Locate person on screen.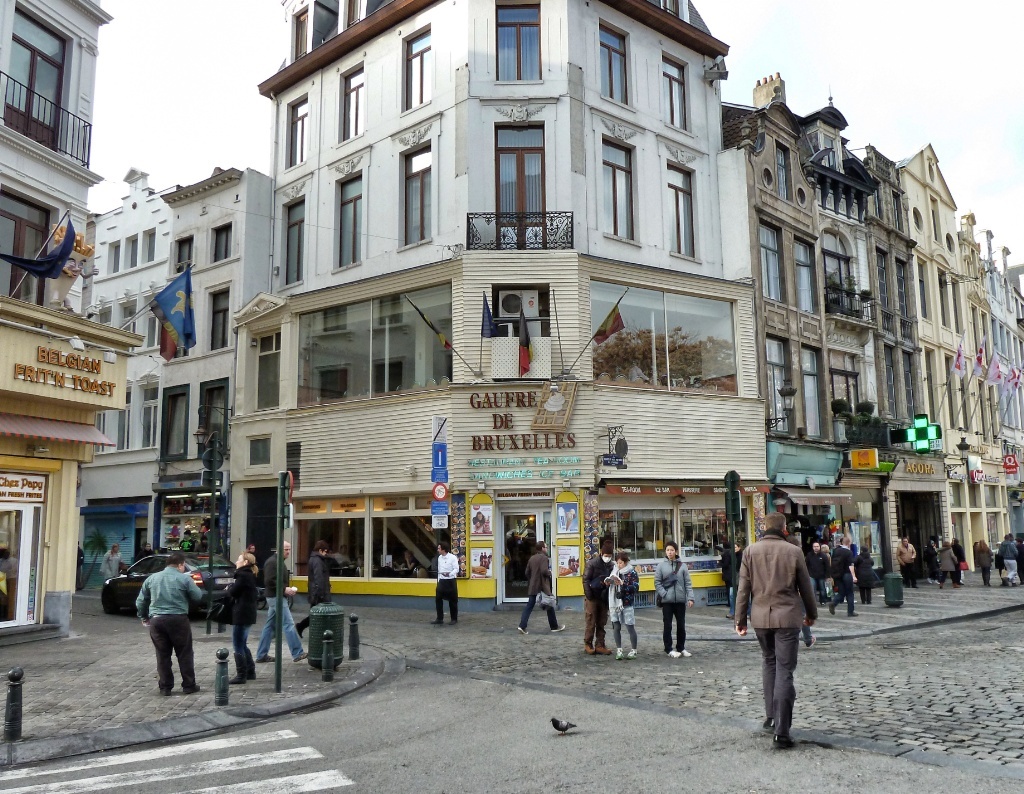
On screen at [x1=505, y1=538, x2=563, y2=639].
